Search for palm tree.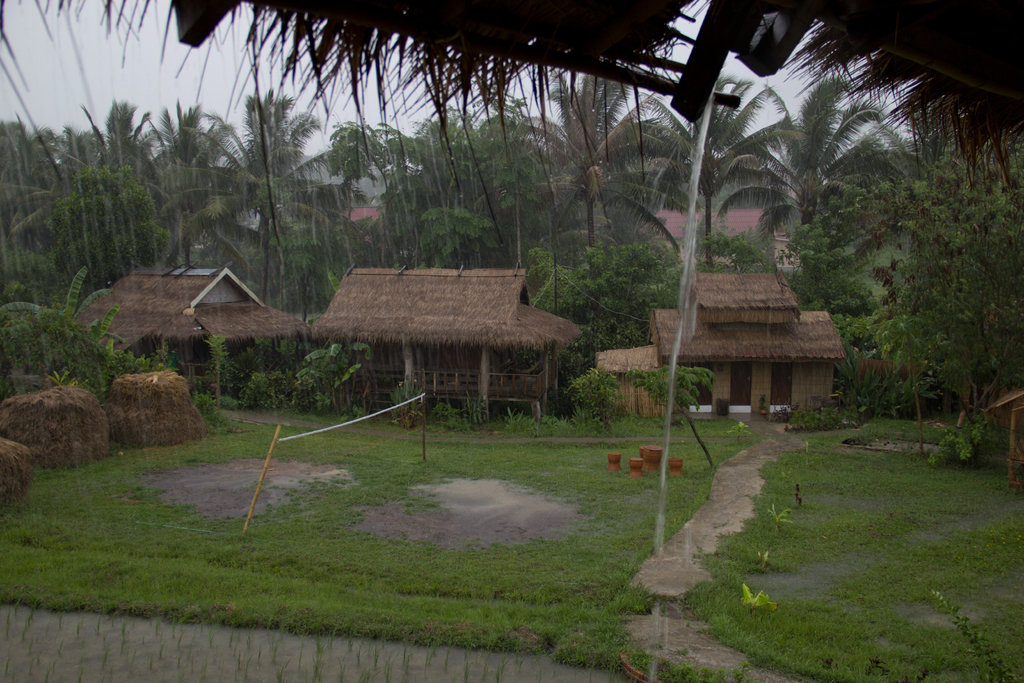
Found at 7,150,94,293.
